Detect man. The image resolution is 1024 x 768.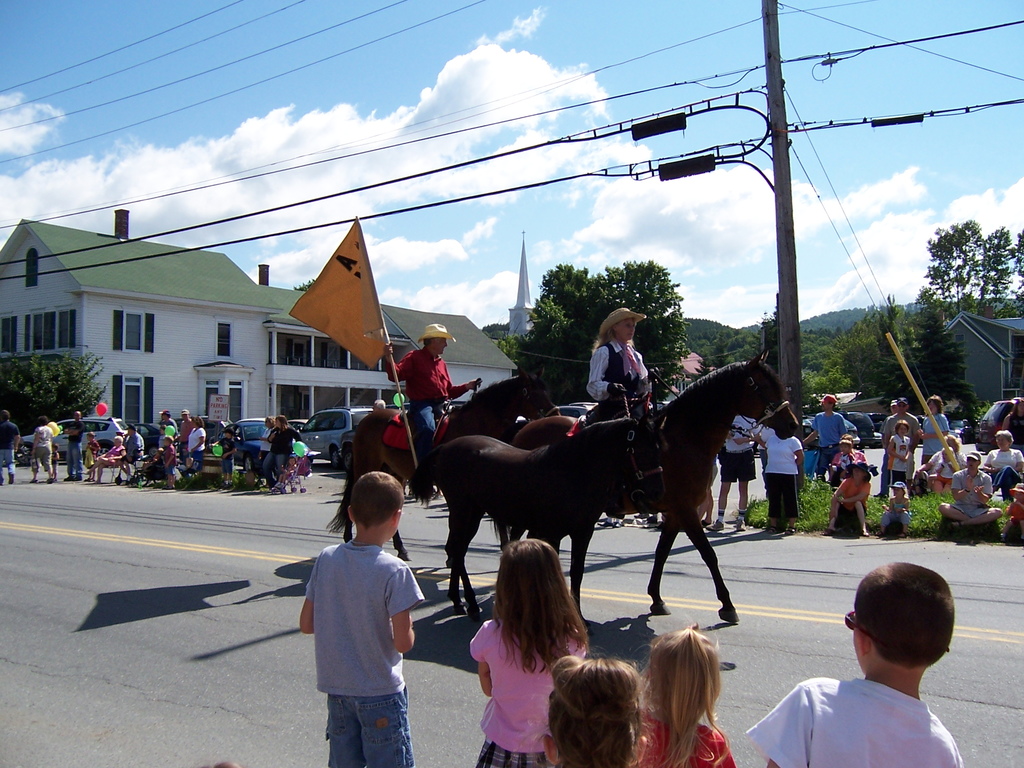
bbox=(158, 411, 178, 437).
